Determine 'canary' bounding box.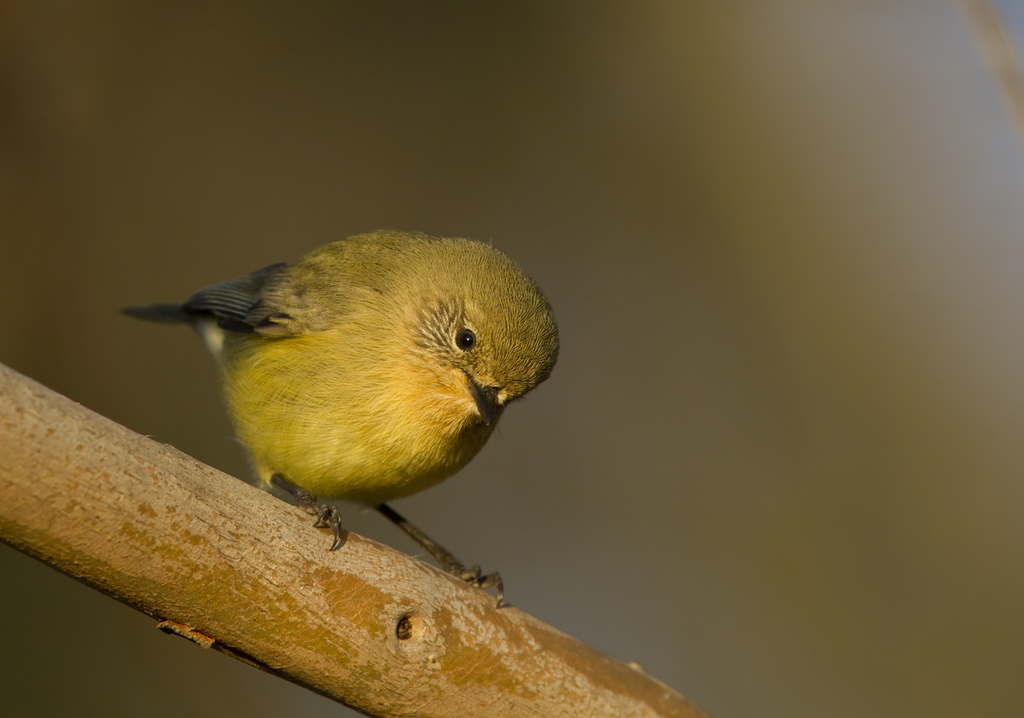
Determined: [left=119, top=226, right=561, bottom=606].
